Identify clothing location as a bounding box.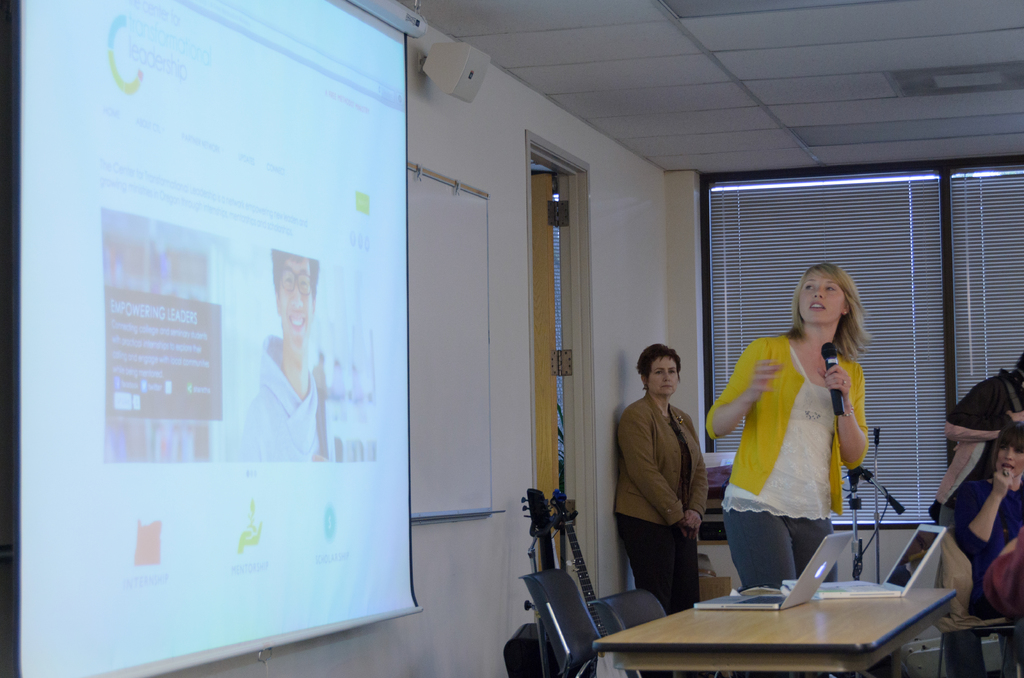
[941, 462, 1020, 596].
